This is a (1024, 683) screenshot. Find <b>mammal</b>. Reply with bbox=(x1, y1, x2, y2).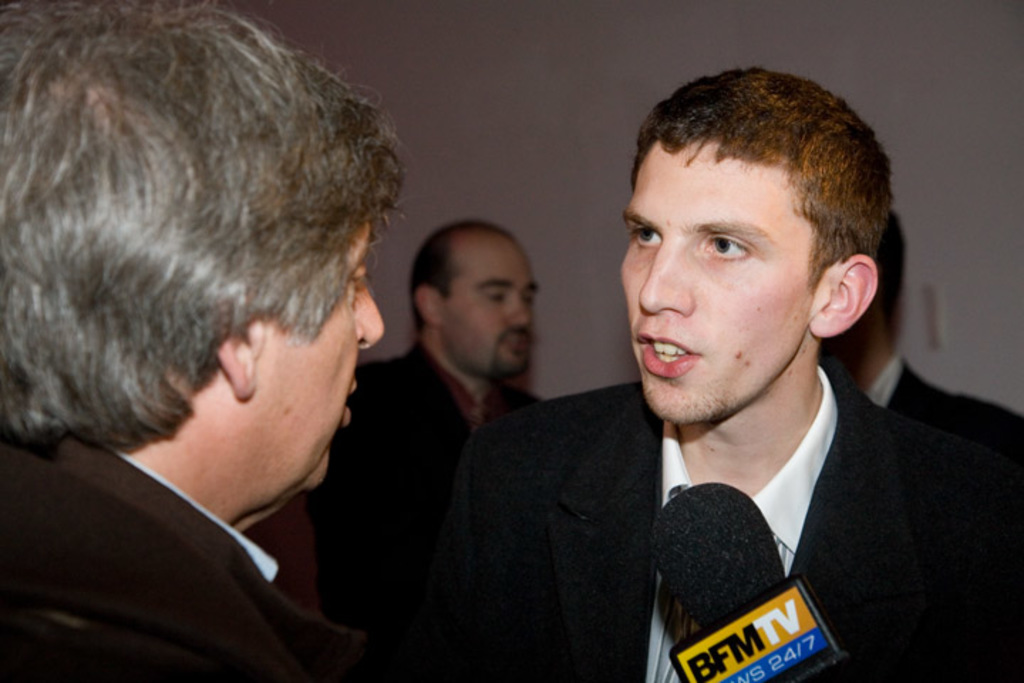
bbox=(0, 0, 384, 682).
